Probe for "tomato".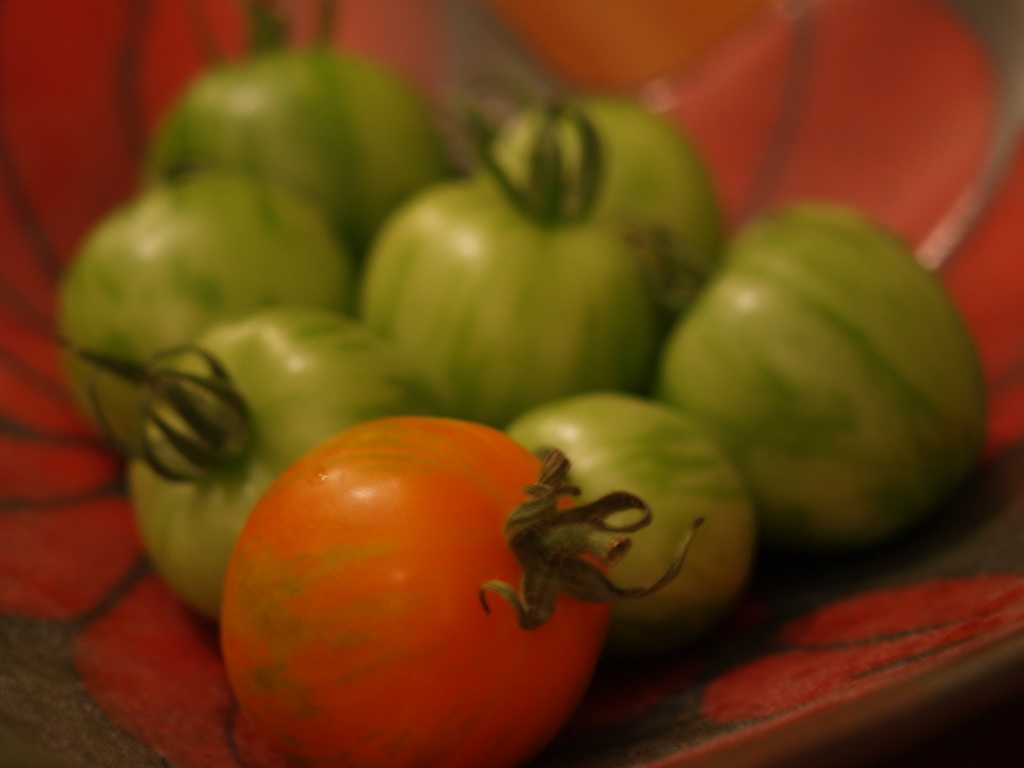
Probe result: 58 150 355 439.
